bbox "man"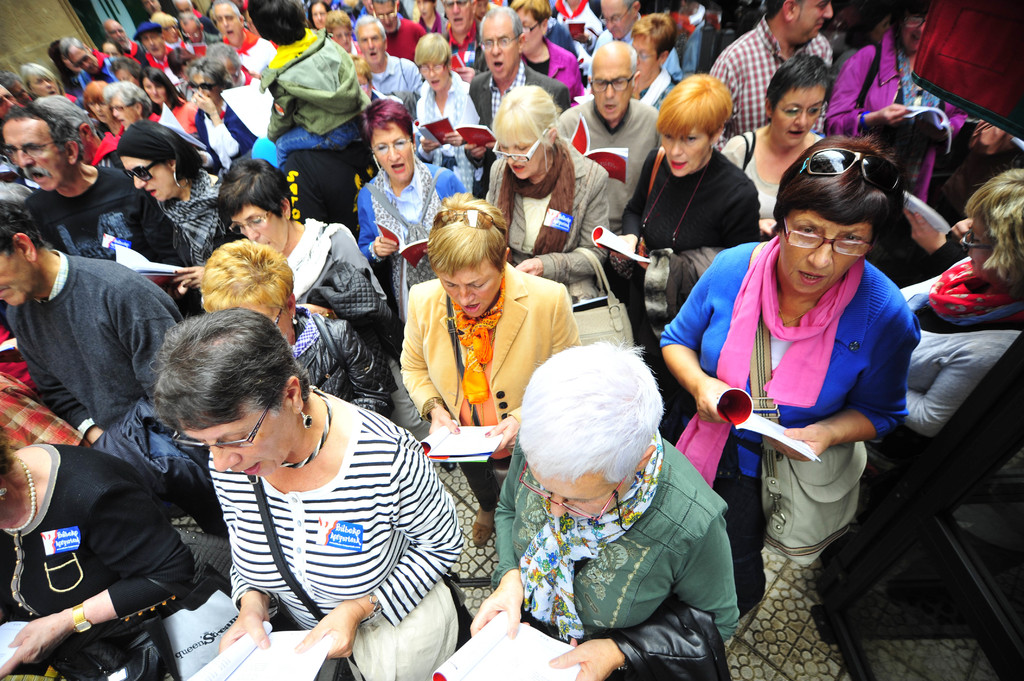
[708, 0, 837, 140]
